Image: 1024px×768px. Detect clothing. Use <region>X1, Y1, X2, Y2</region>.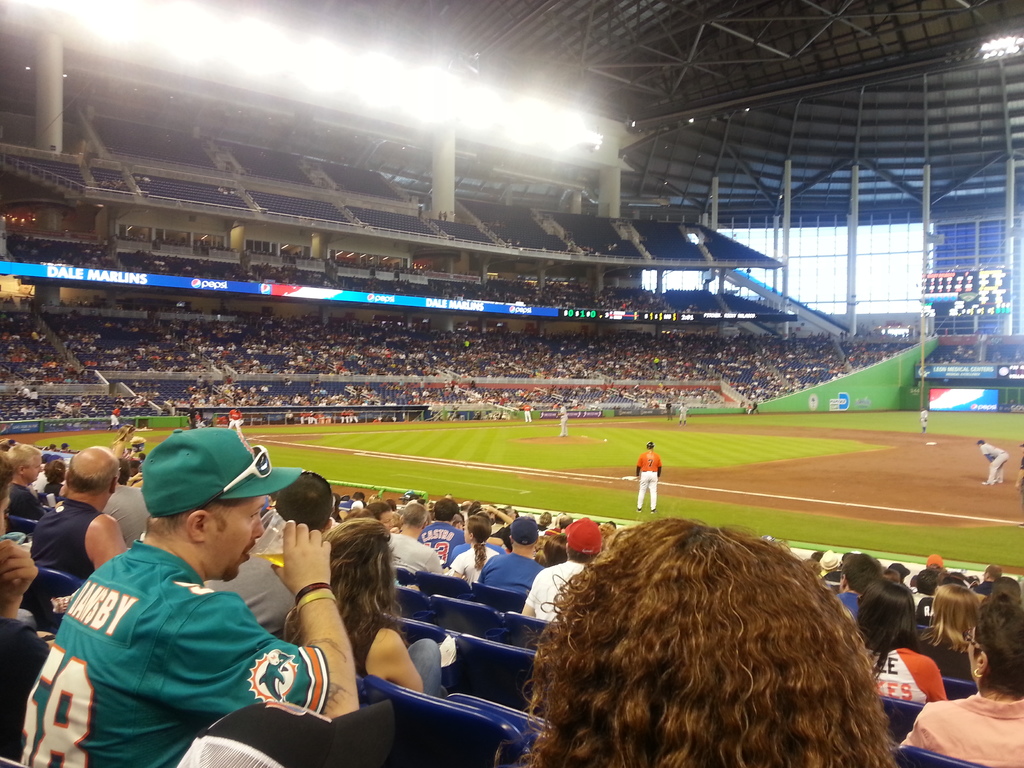
<region>451, 547, 505, 584</region>.
